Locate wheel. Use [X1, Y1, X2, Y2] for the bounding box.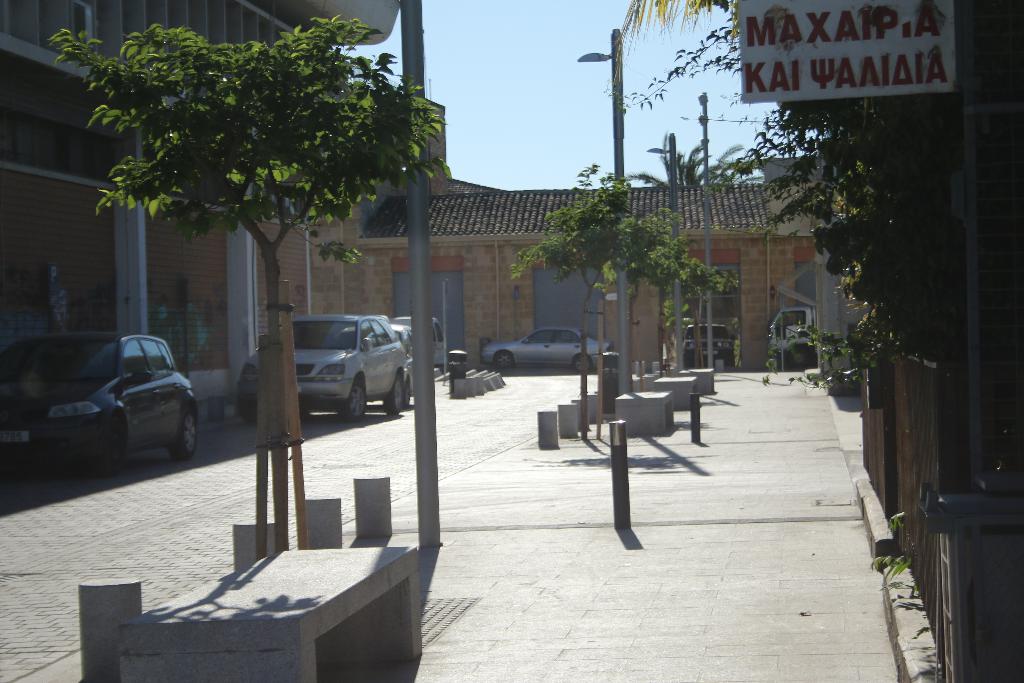
[494, 349, 515, 369].
